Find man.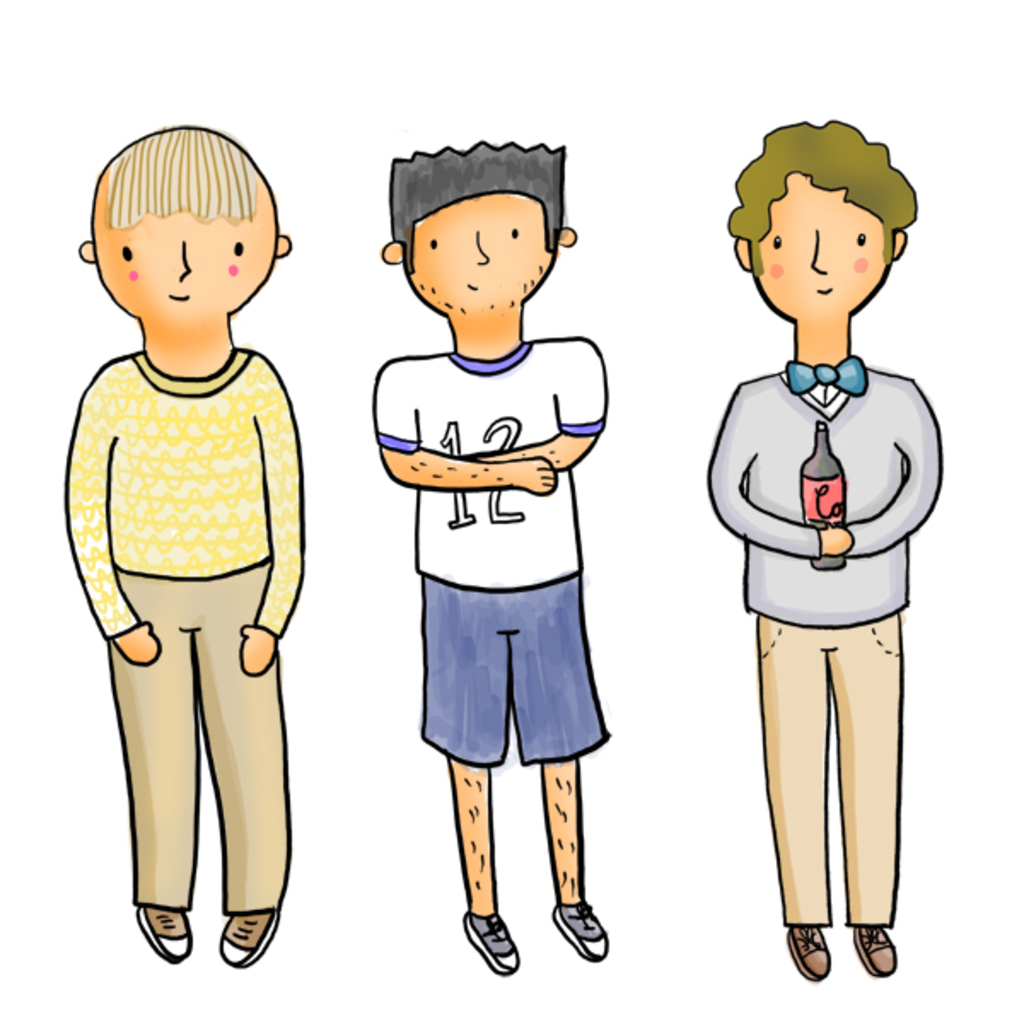
[x1=60, y1=118, x2=305, y2=971].
